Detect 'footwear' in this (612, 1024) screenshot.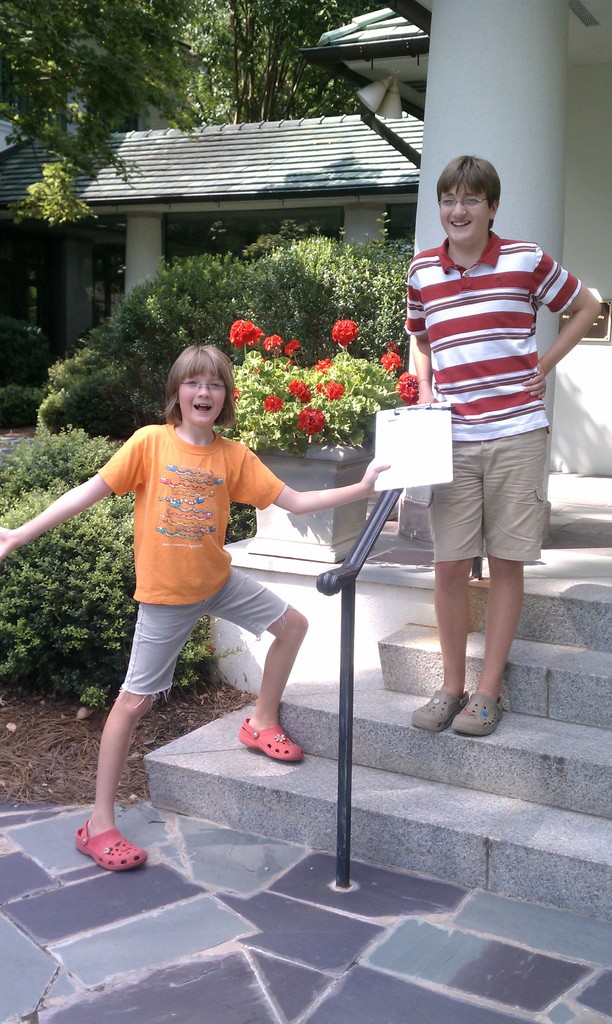
Detection: select_region(70, 815, 141, 876).
